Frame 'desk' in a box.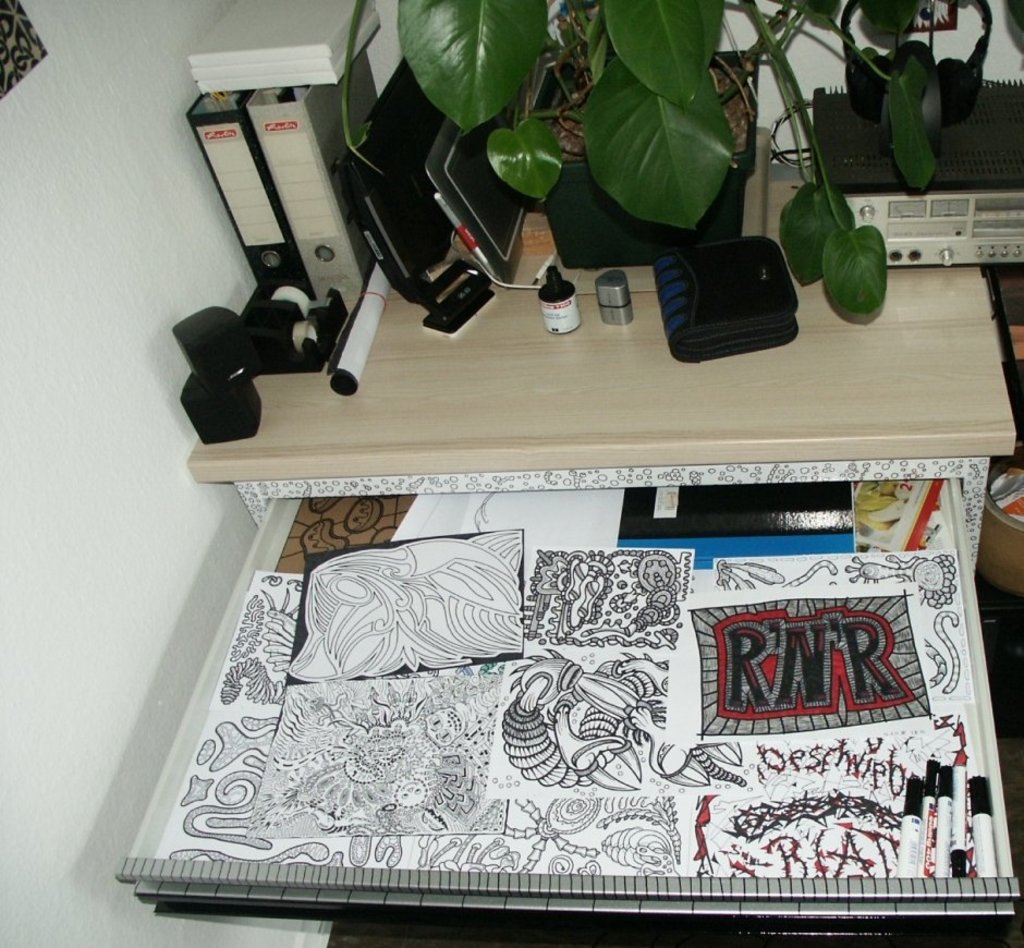
pyautogui.locateOnScreen(217, 168, 940, 528).
